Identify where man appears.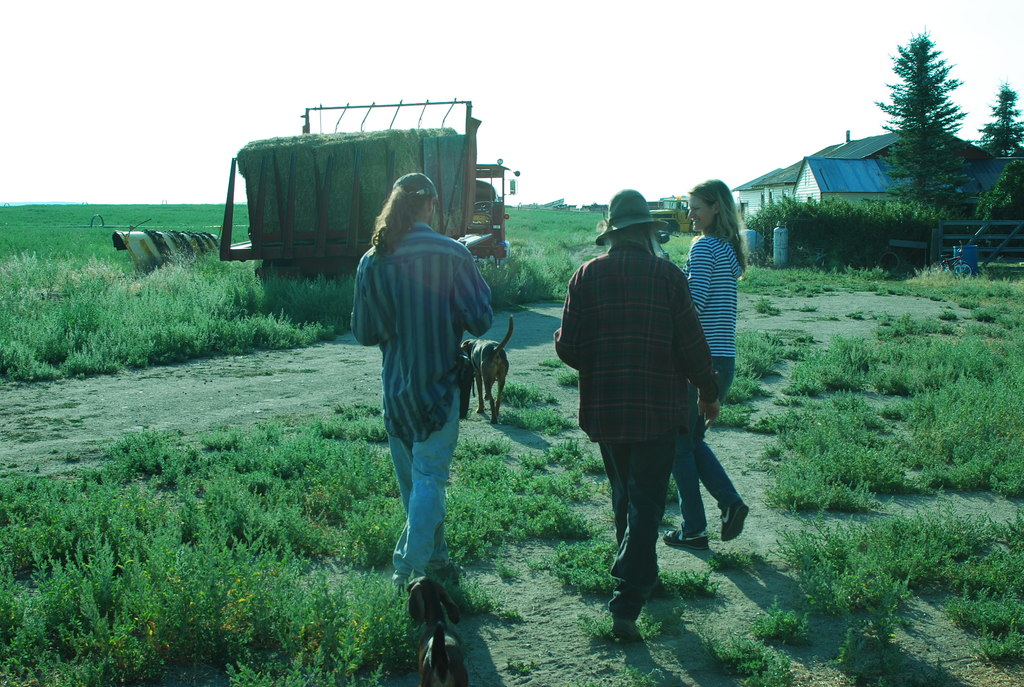
Appears at (left=351, top=170, right=495, bottom=594).
